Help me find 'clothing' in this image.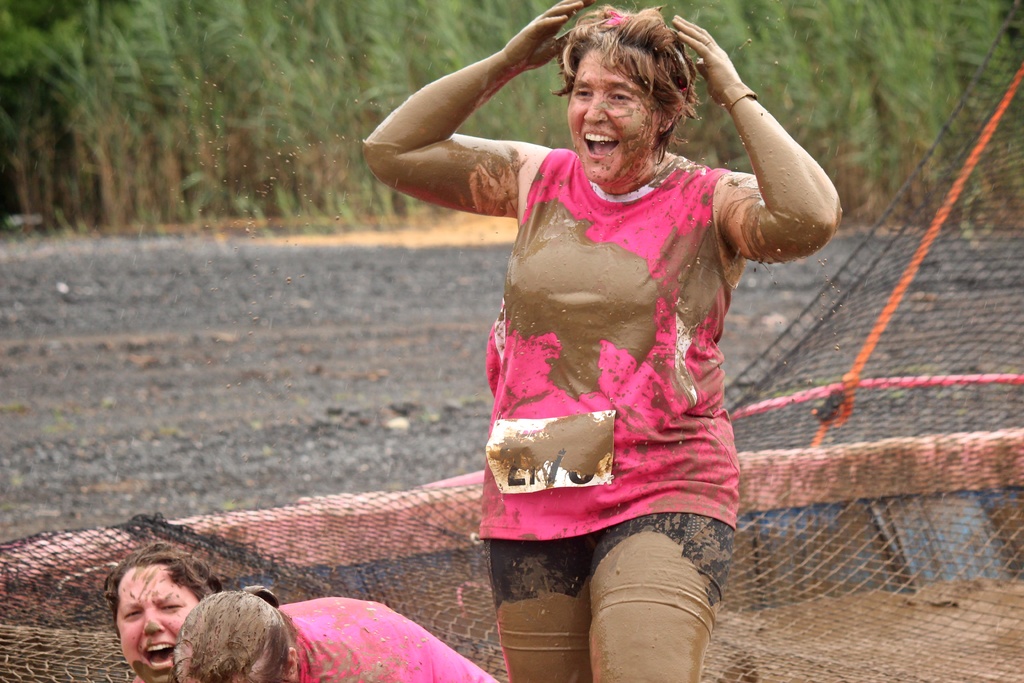
Found it: {"x1": 465, "y1": 109, "x2": 794, "y2": 559}.
